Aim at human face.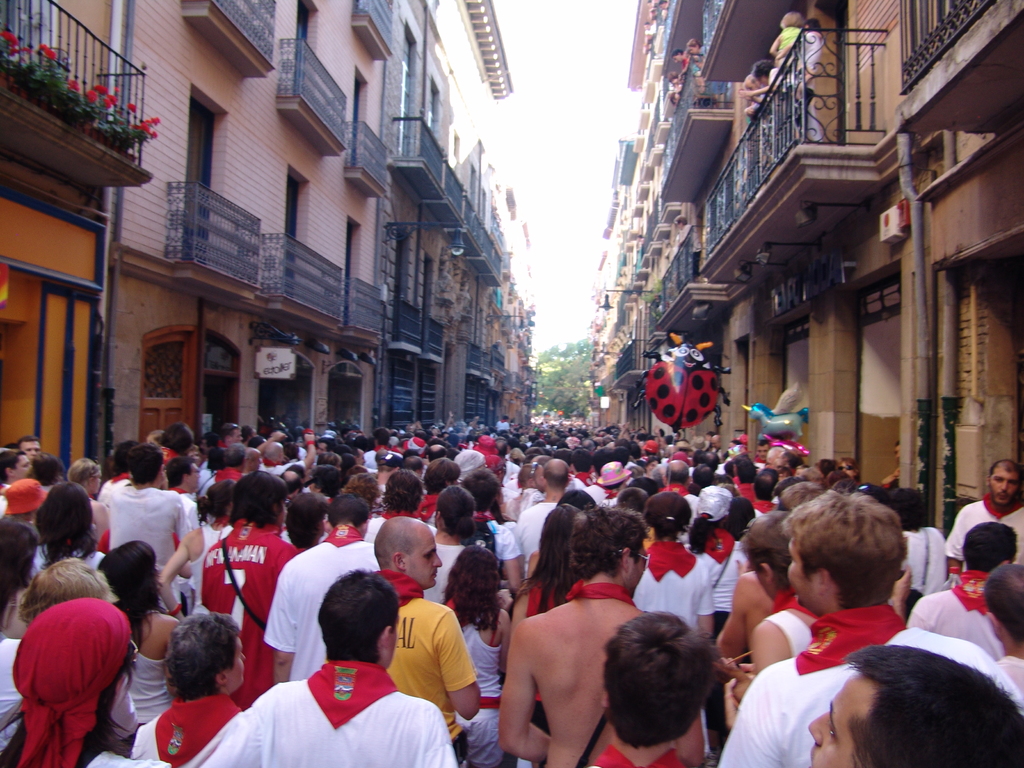
Aimed at [14, 456, 31, 478].
